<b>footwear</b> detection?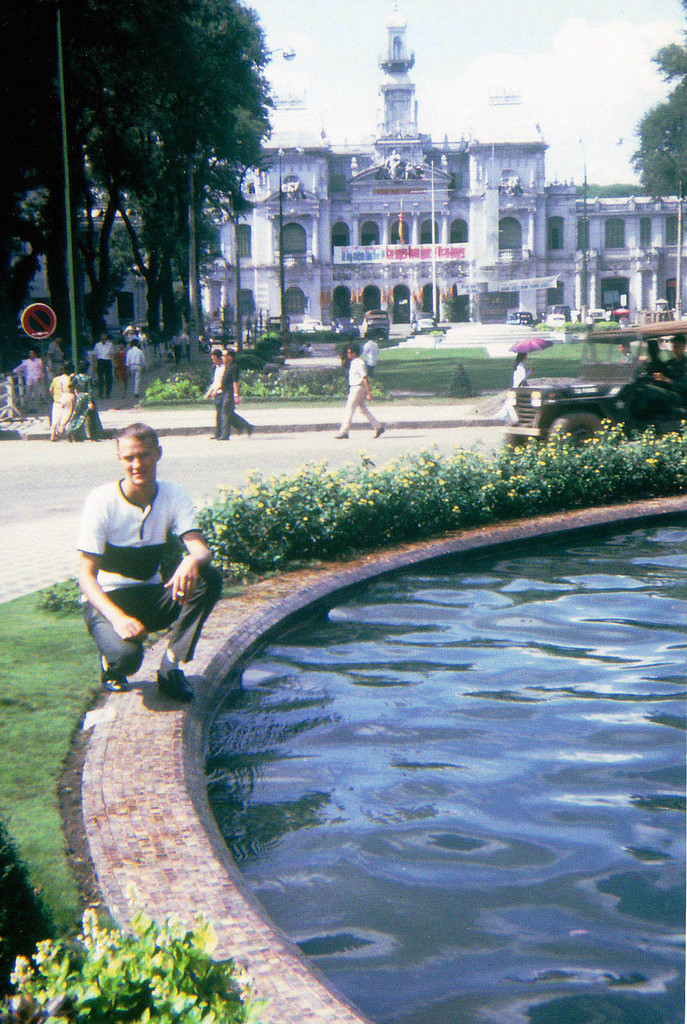
<bbox>374, 419, 386, 440</bbox>
